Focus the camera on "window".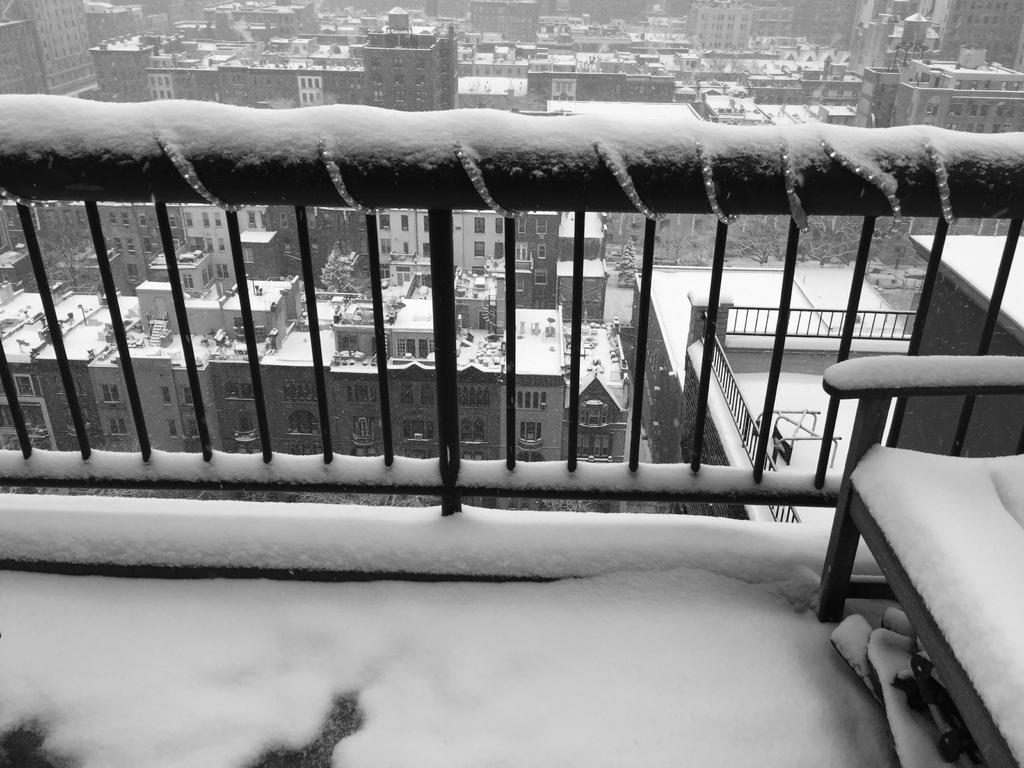
Focus region: rect(395, 336, 433, 360).
